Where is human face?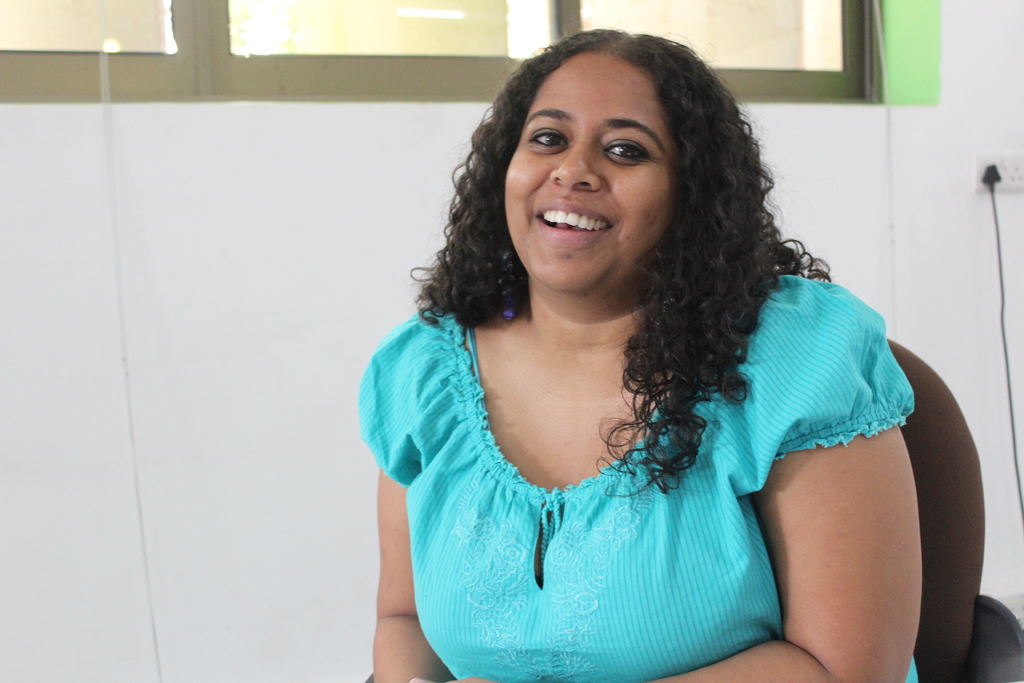
506 53 675 293.
